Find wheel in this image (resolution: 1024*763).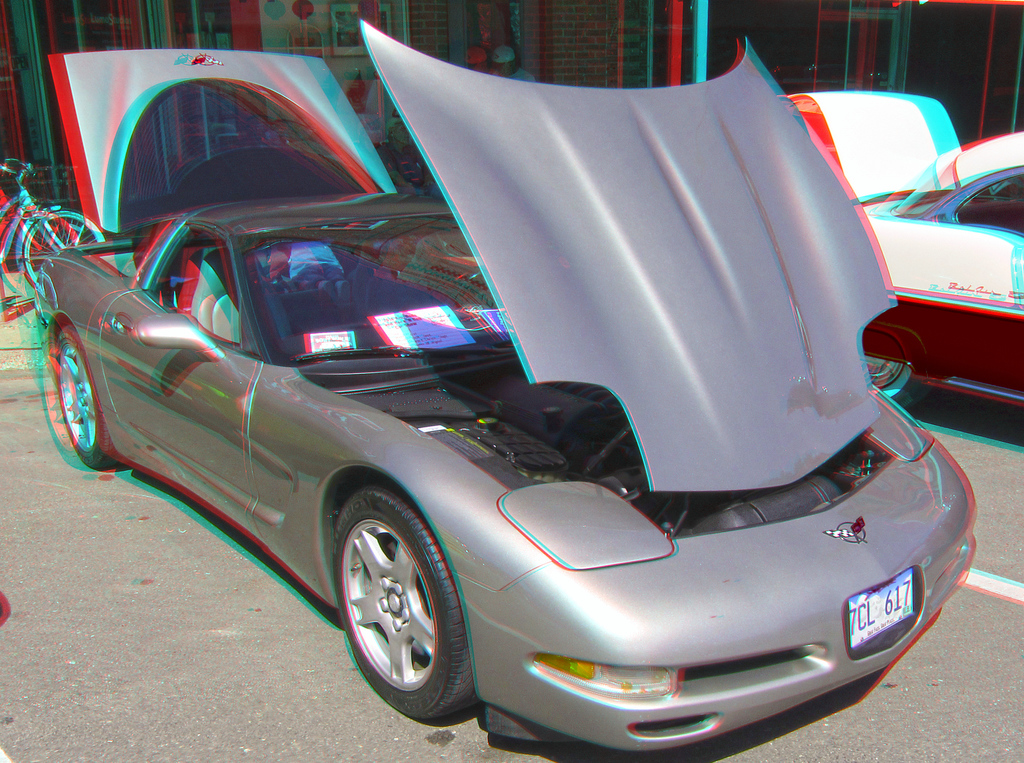
pyautogui.locateOnScreen(861, 363, 916, 410).
